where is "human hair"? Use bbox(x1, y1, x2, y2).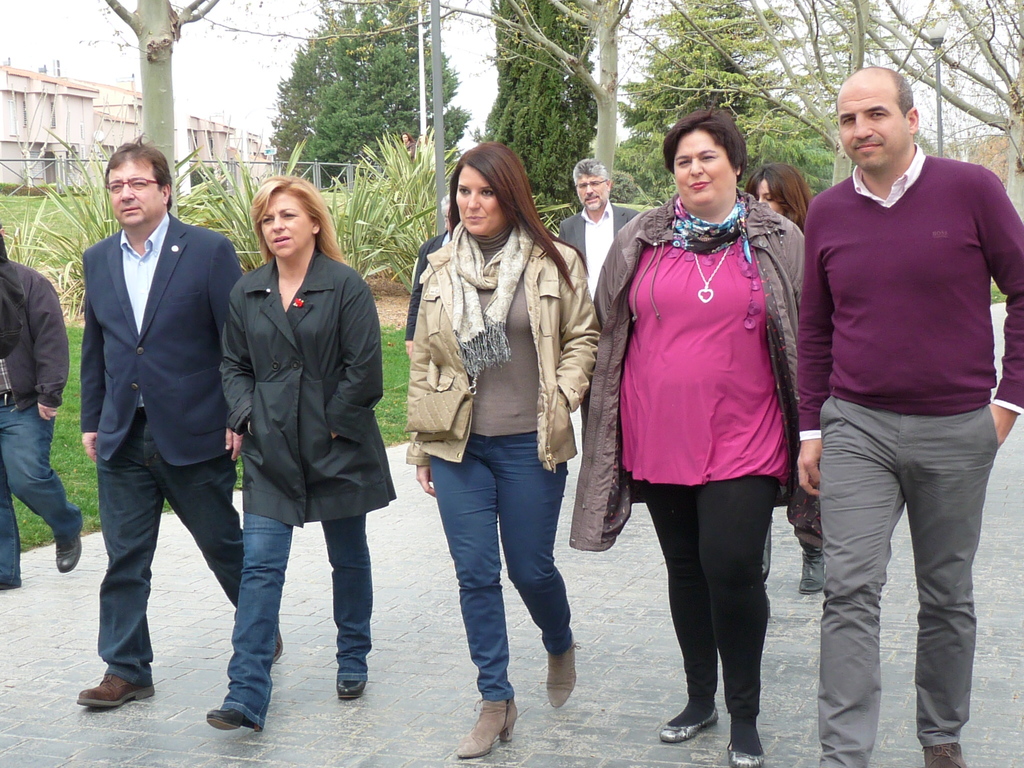
bbox(251, 176, 350, 264).
